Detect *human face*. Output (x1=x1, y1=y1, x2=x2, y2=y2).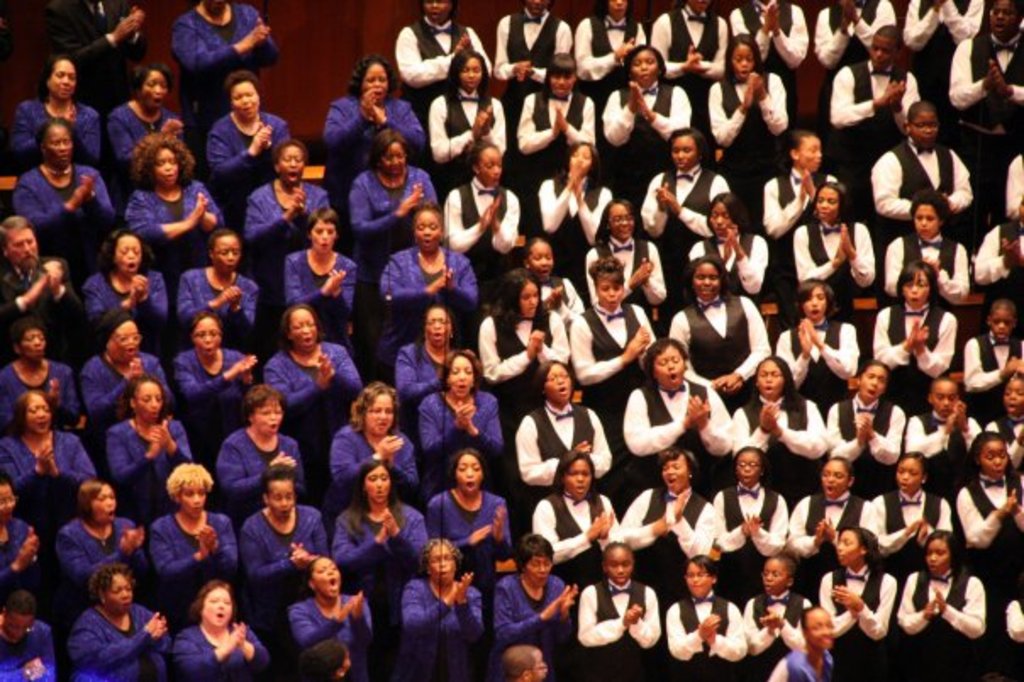
(x1=700, y1=188, x2=743, y2=234).
